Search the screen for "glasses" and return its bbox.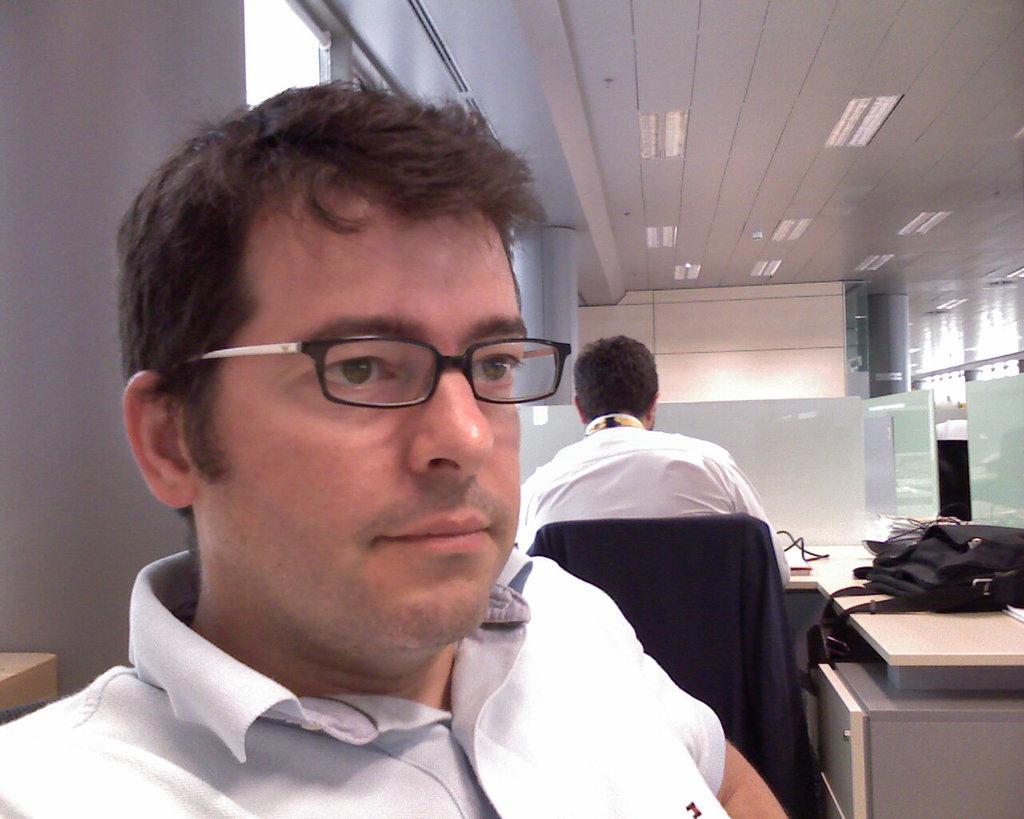
Found: locate(174, 337, 581, 402).
